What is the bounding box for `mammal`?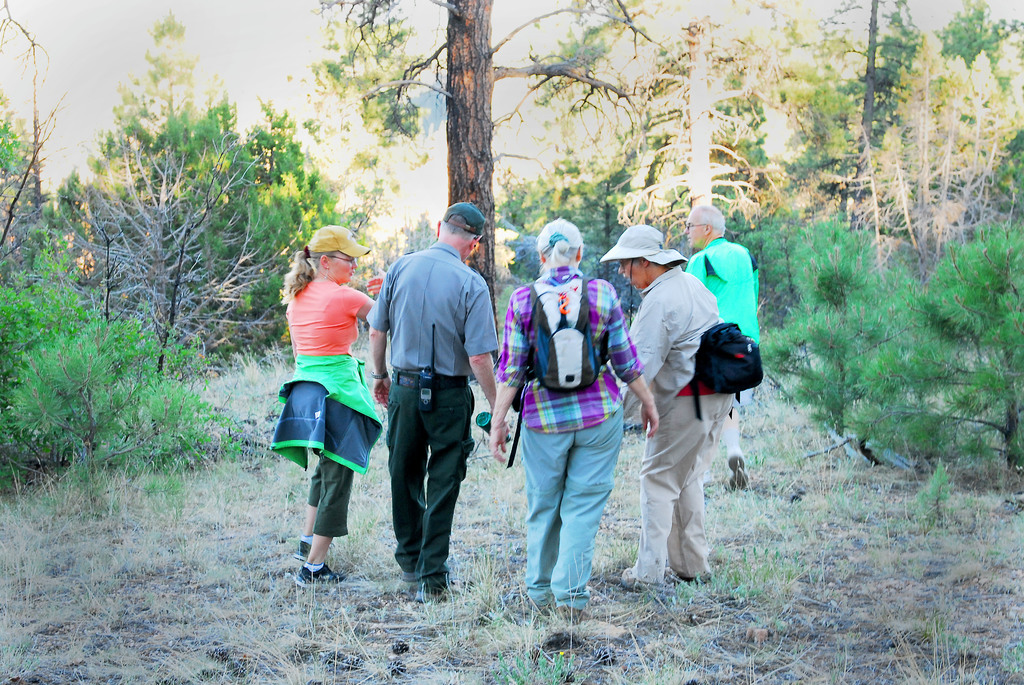
x1=364, y1=201, x2=499, y2=602.
